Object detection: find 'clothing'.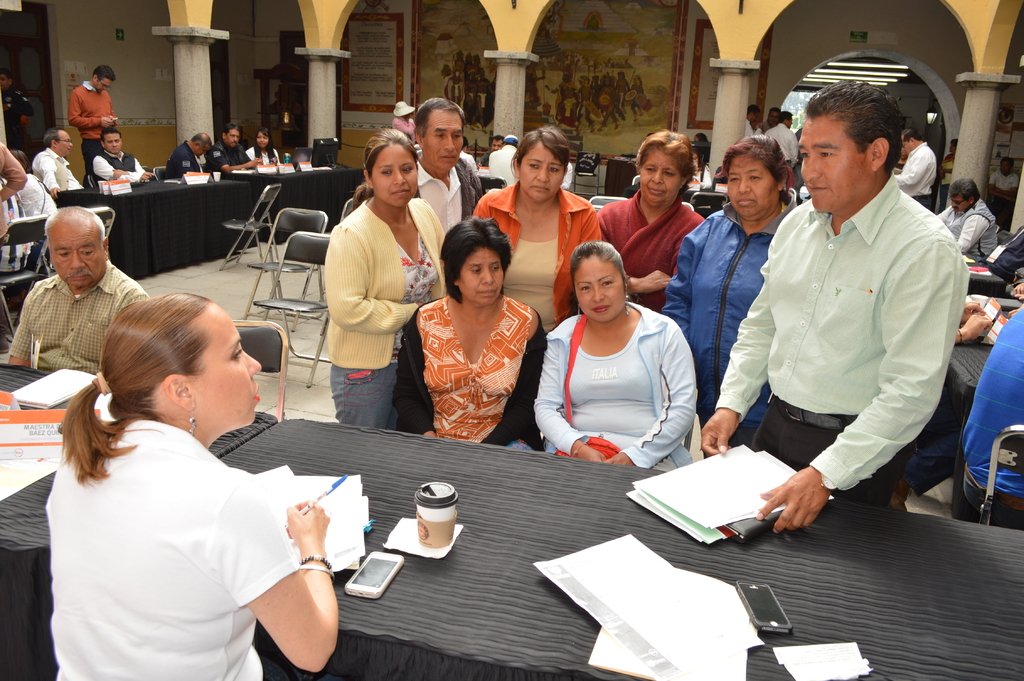
(x1=30, y1=145, x2=83, y2=195).
